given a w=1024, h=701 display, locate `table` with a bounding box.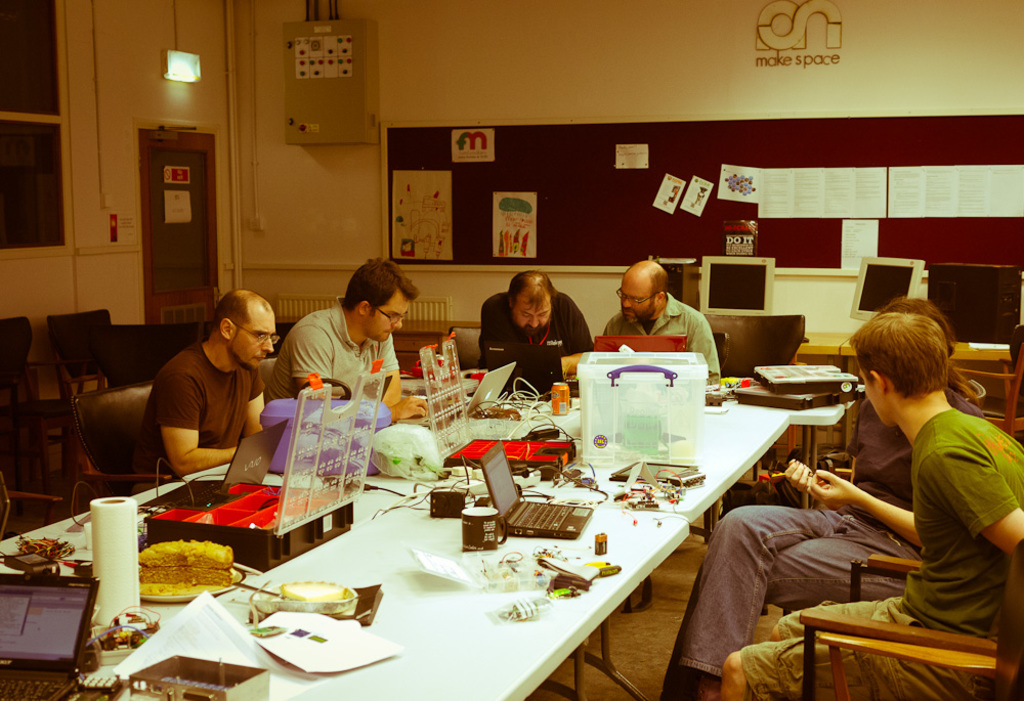
Located: x1=171 y1=420 x2=819 y2=695.
